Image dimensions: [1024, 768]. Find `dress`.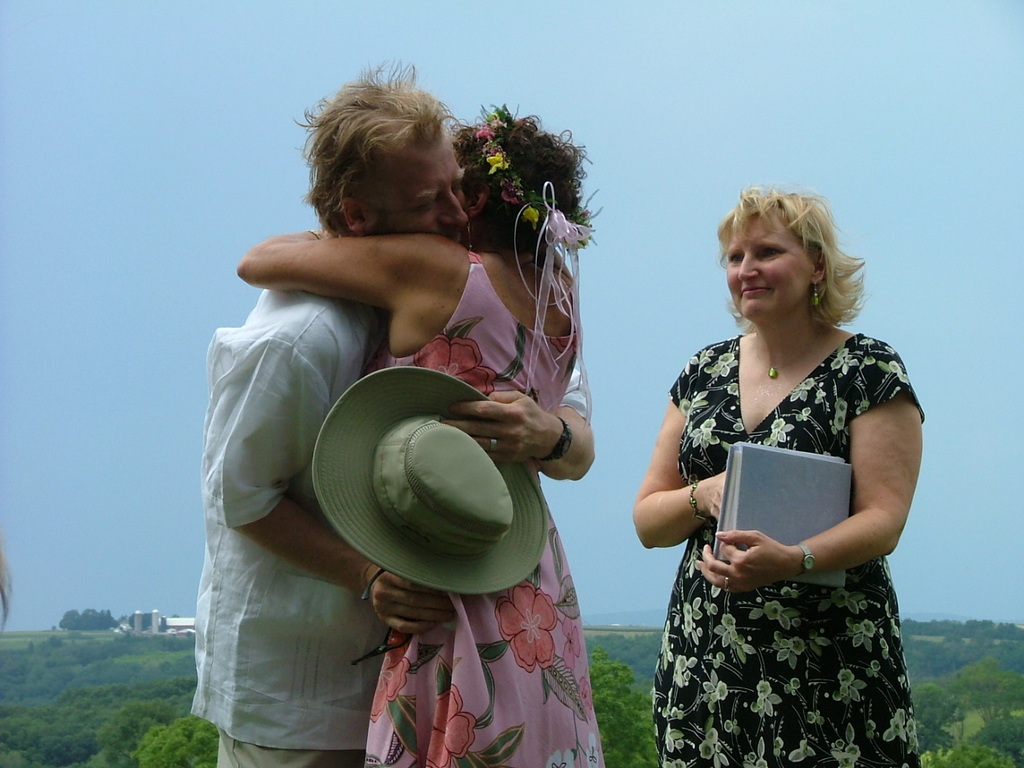
locate(647, 334, 925, 767).
